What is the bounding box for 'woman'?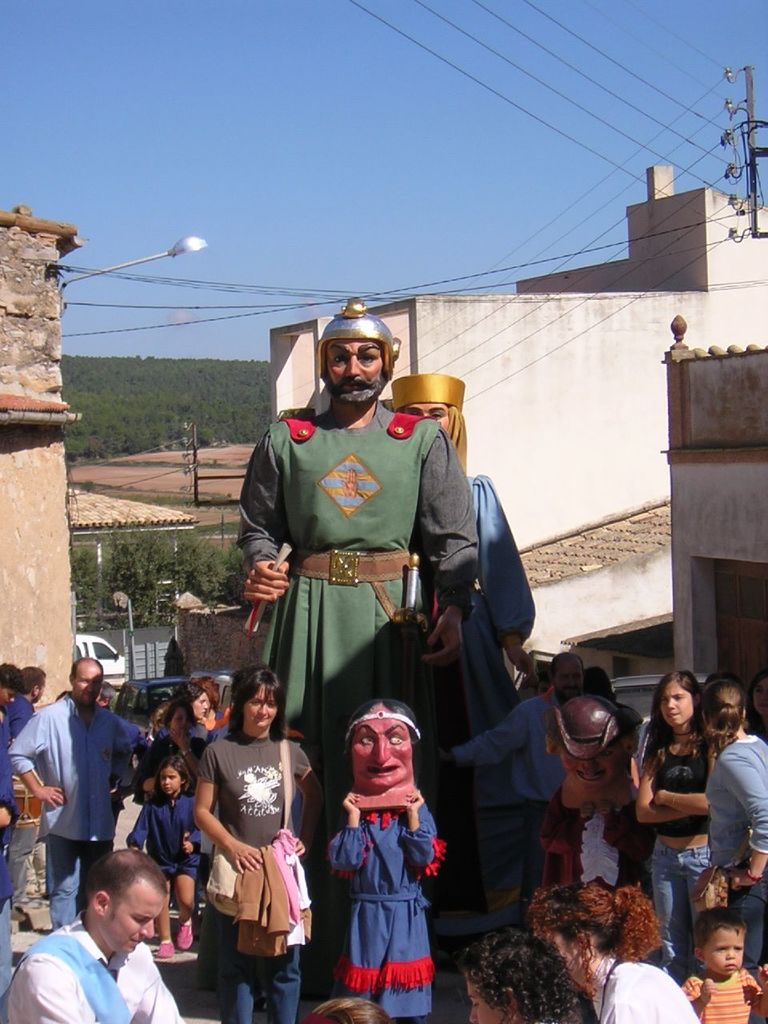
(left=322, top=696, right=447, bottom=1023).
